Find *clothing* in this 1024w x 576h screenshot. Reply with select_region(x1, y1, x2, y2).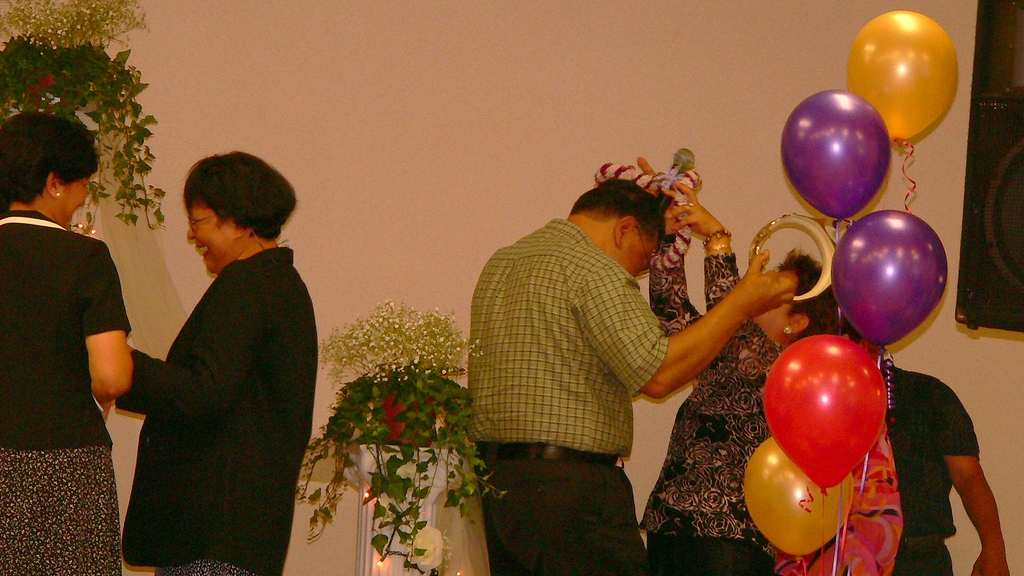
select_region(844, 364, 977, 575).
